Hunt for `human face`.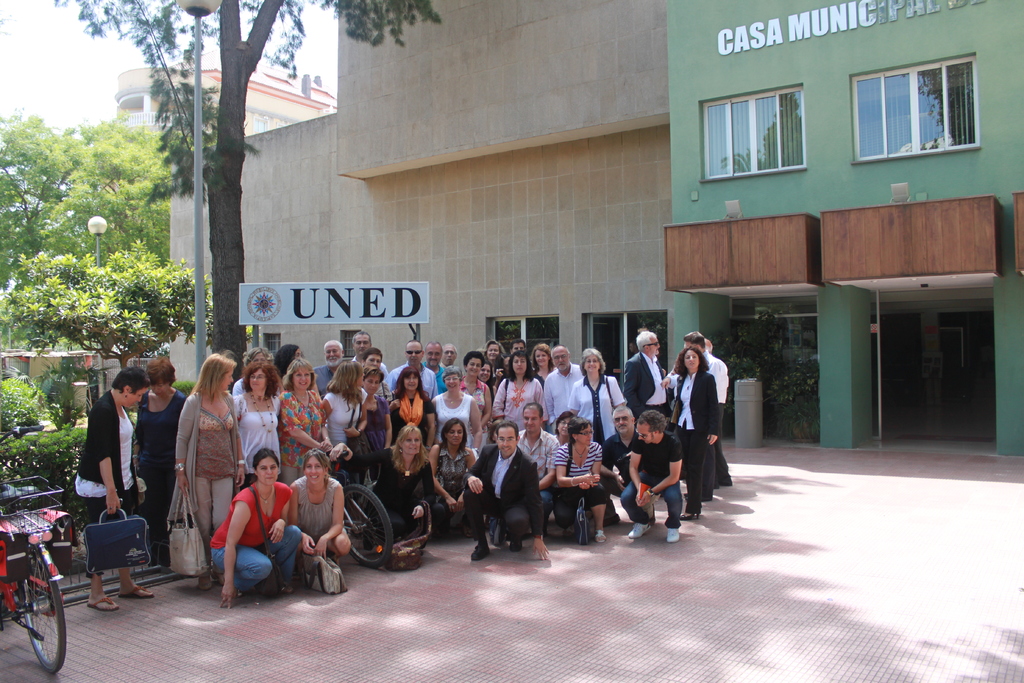
Hunted down at (x1=248, y1=350, x2=268, y2=365).
